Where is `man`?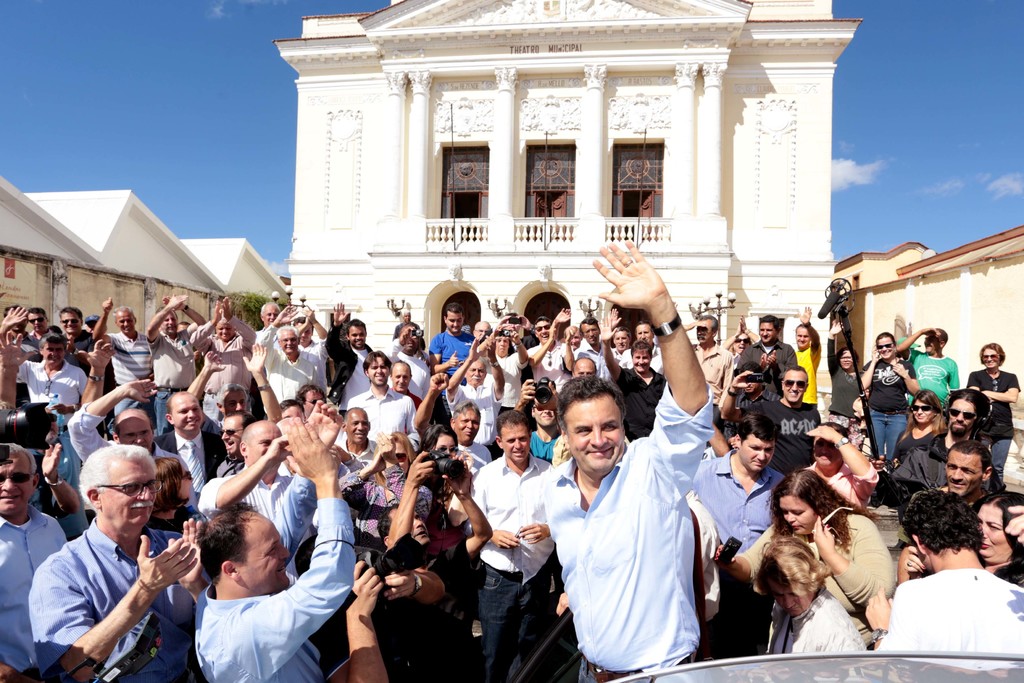
rect(0, 440, 65, 675).
